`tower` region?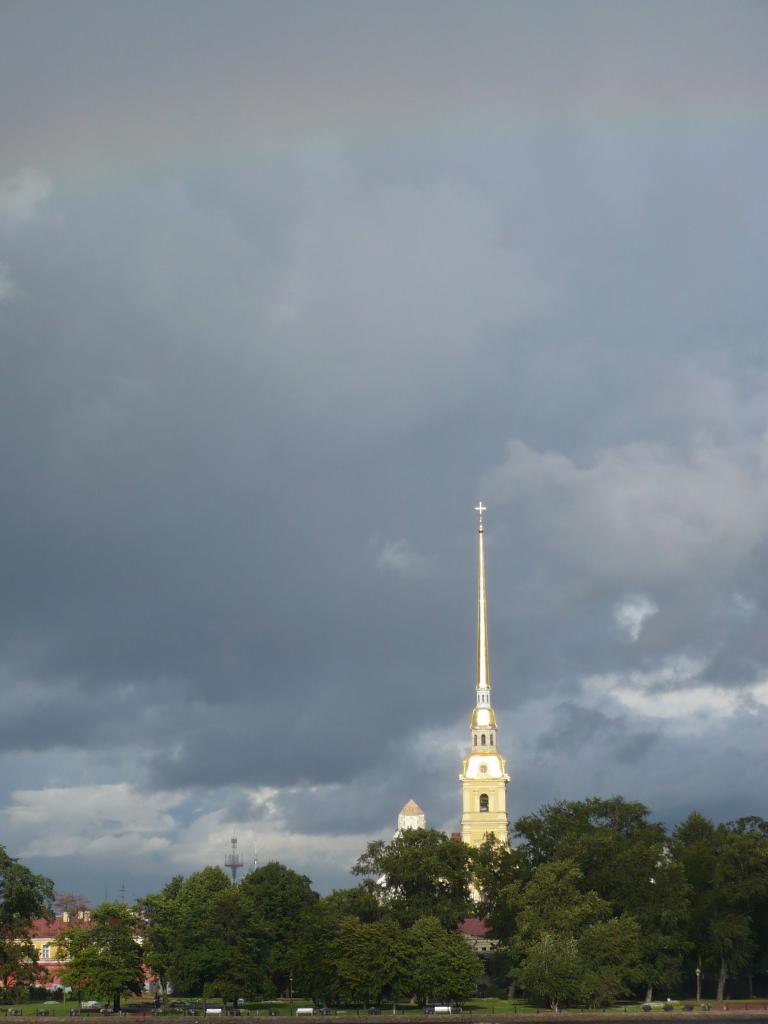
region(460, 490, 511, 937)
